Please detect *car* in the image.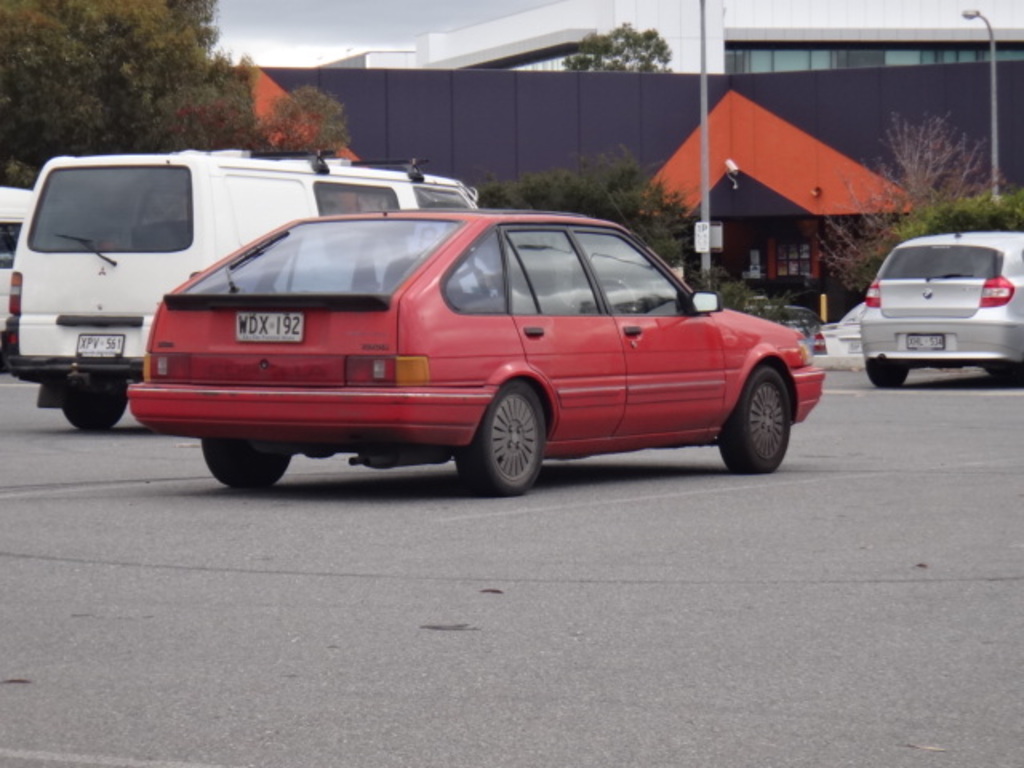
[859,214,1022,387].
